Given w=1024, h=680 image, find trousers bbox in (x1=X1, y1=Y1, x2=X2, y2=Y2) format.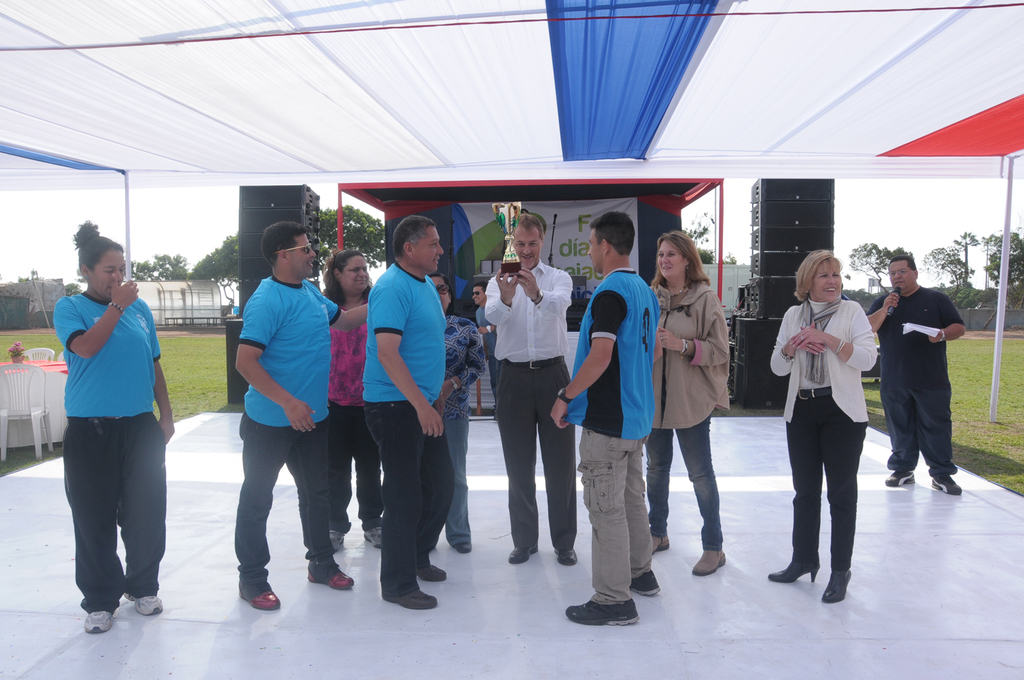
(x1=363, y1=400, x2=456, y2=599).
